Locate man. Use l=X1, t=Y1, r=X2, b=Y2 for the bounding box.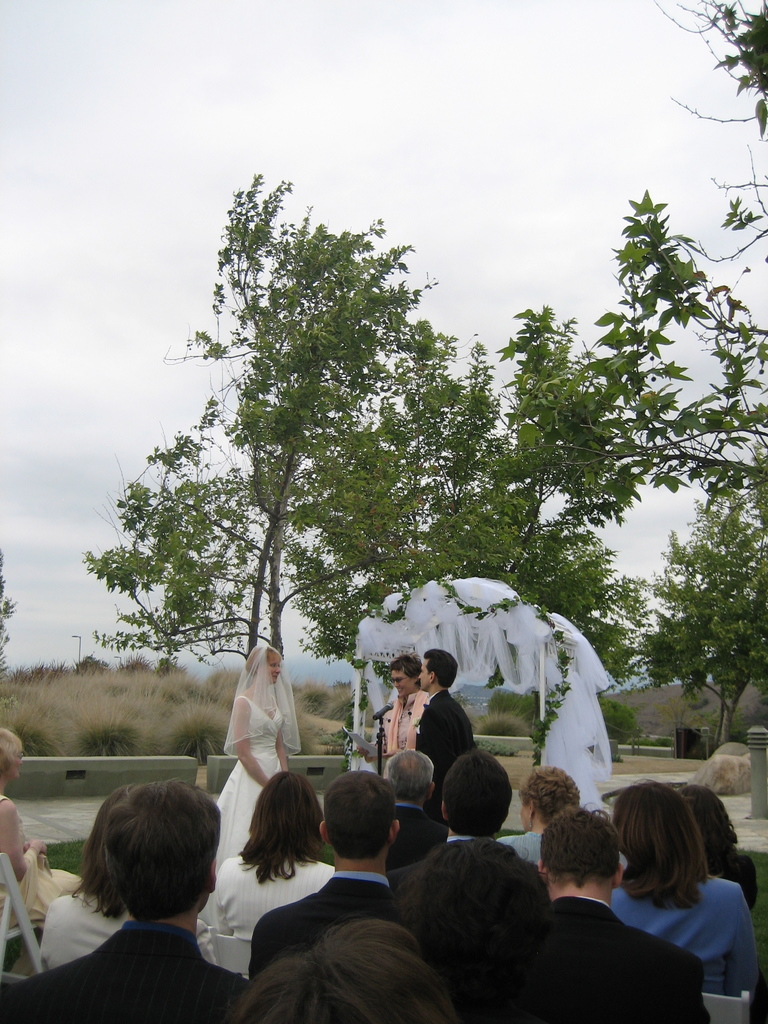
l=496, t=762, r=589, b=863.
